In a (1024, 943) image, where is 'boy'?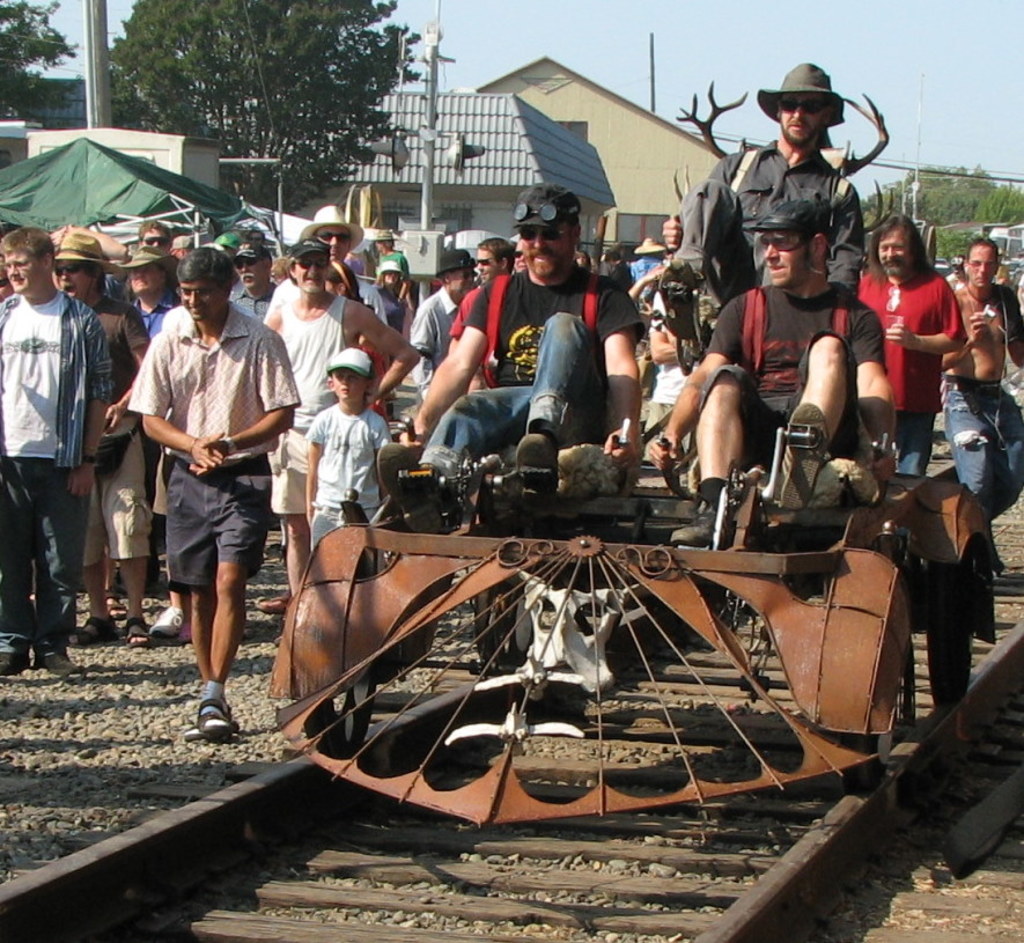
0,222,139,678.
